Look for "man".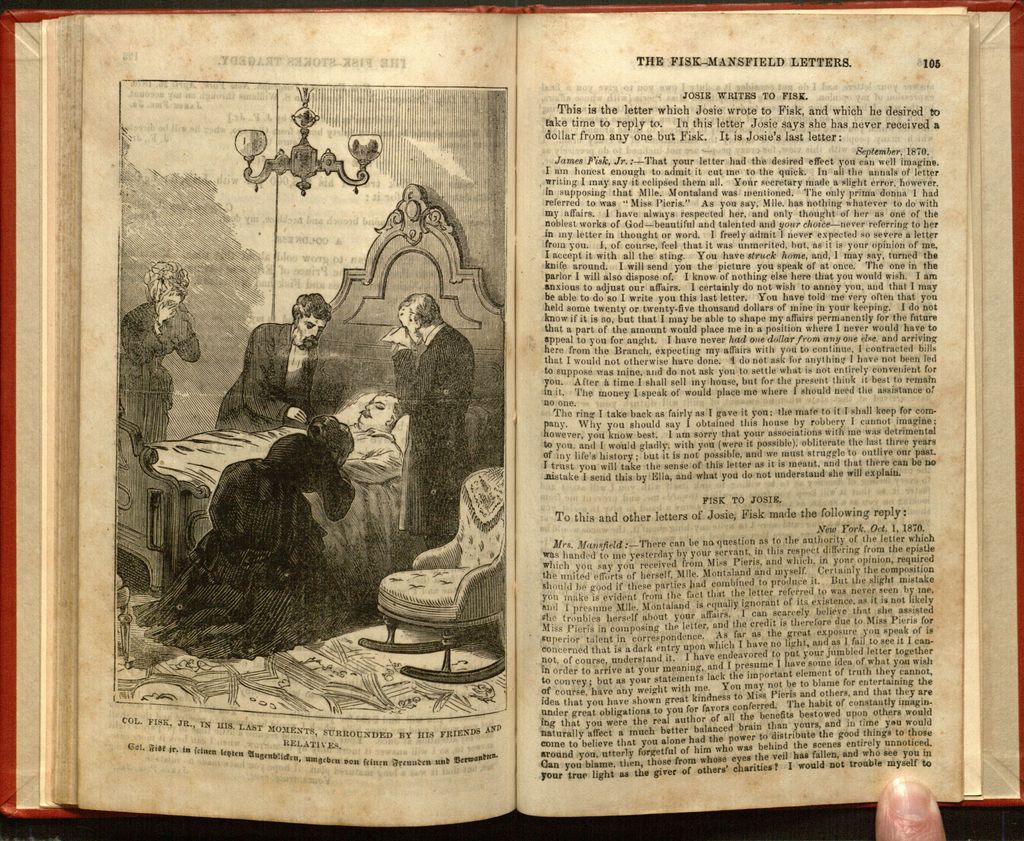
Found: rect(369, 279, 469, 550).
